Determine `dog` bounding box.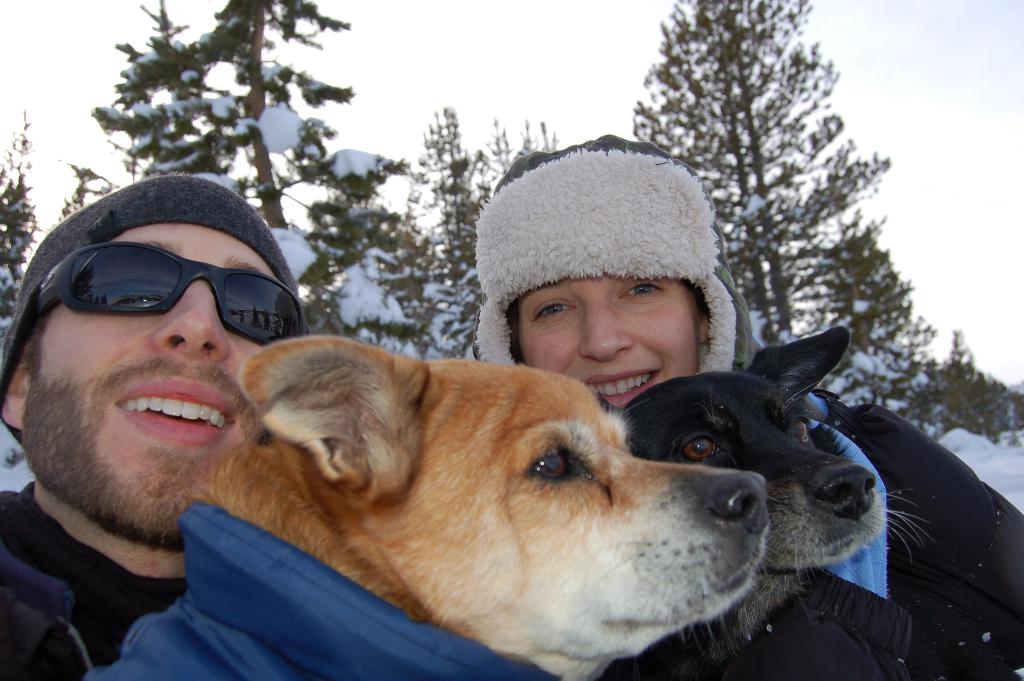
Determined: left=189, top=332, right=780, bottom=680.
